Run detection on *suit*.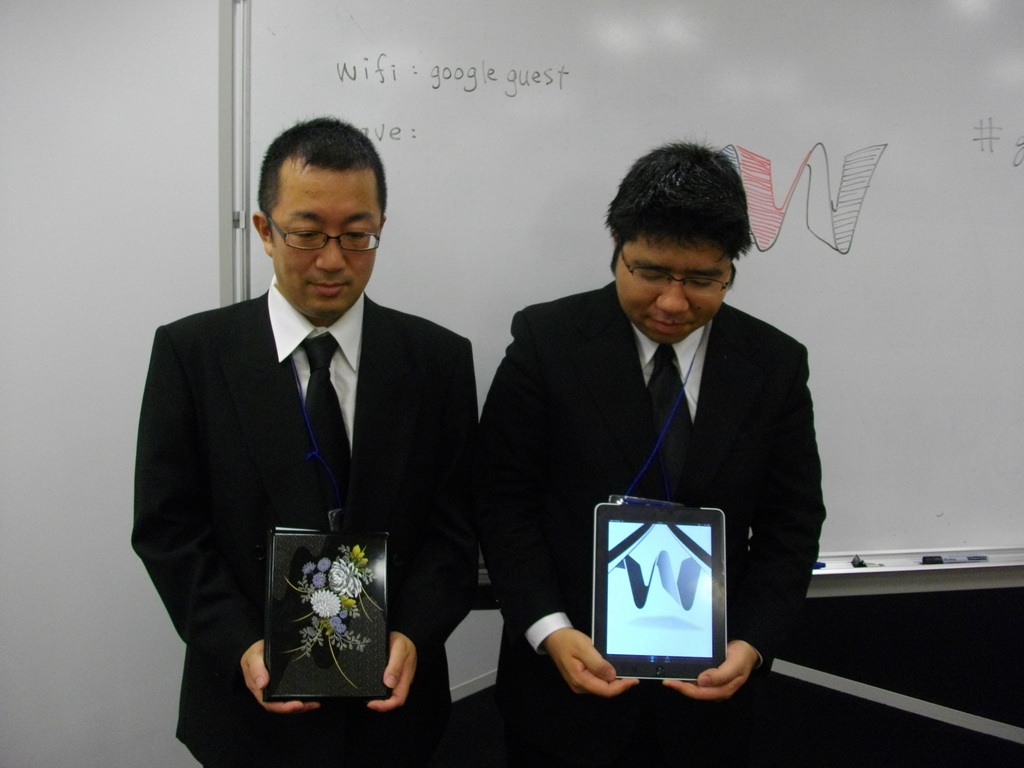
Result: [473, 280, 833, 767].
